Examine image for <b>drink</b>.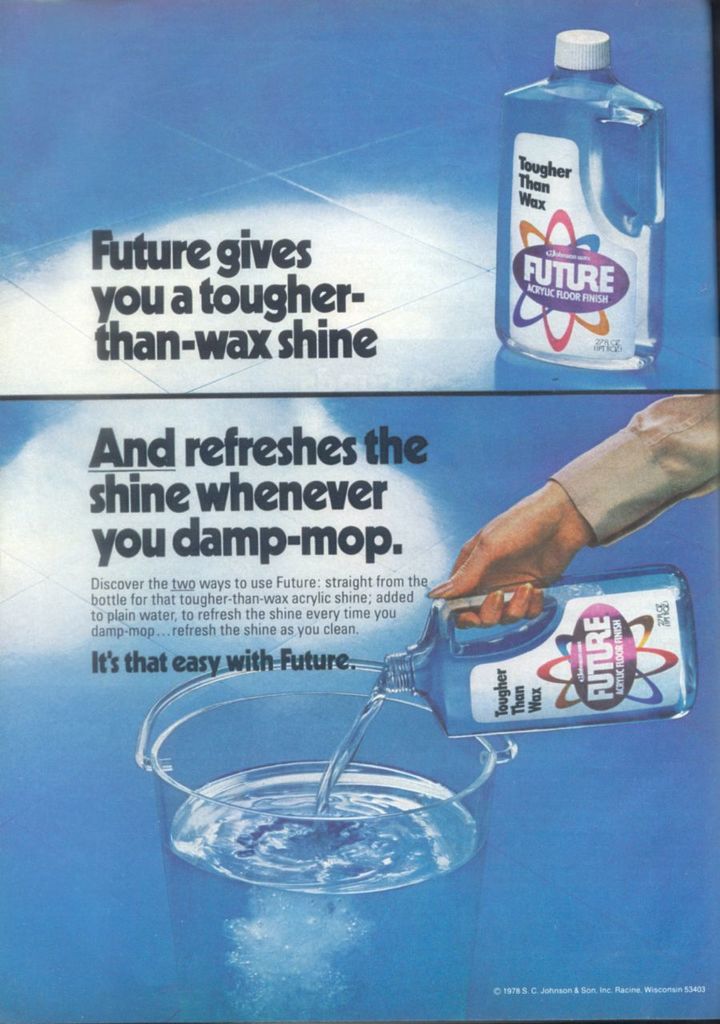
Examination result: (left=164, top=751, right=475, bottom=1023).
